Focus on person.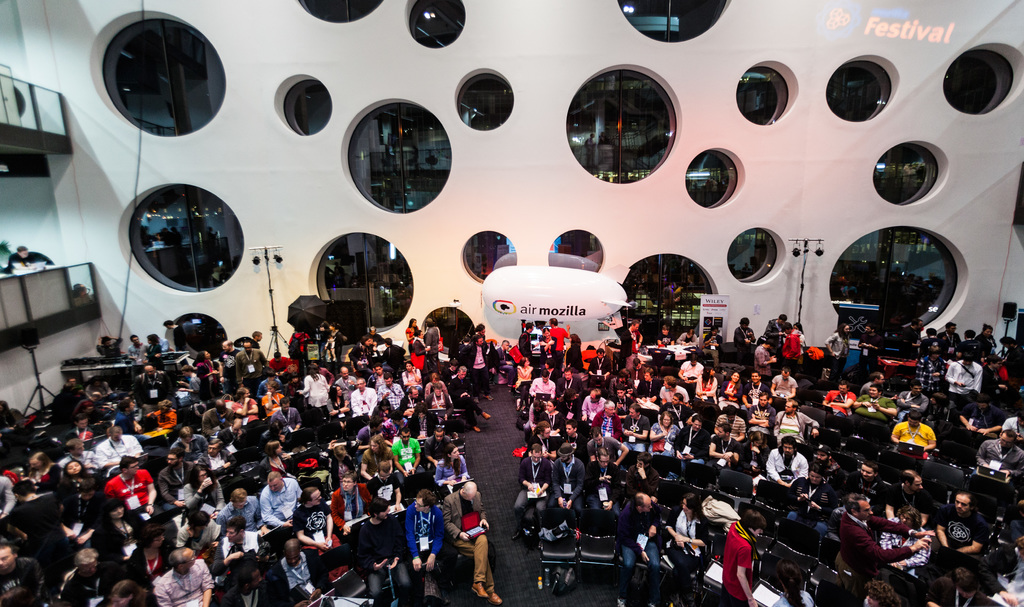
Focused at [625, 457, 664, 512].
